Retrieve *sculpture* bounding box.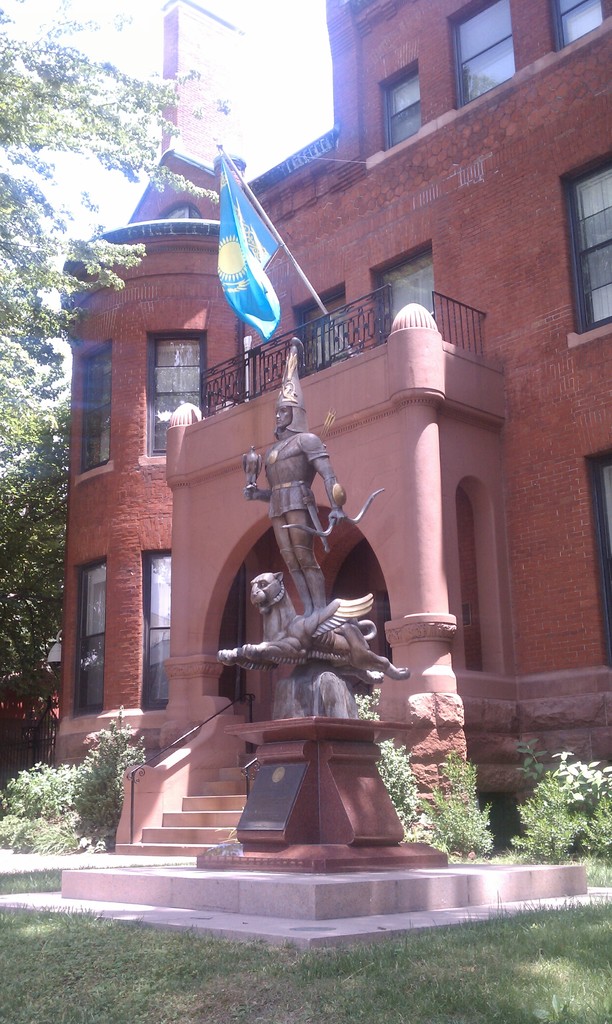
Bounding box: x1=213 y1=563 x2=415 y2=687.
